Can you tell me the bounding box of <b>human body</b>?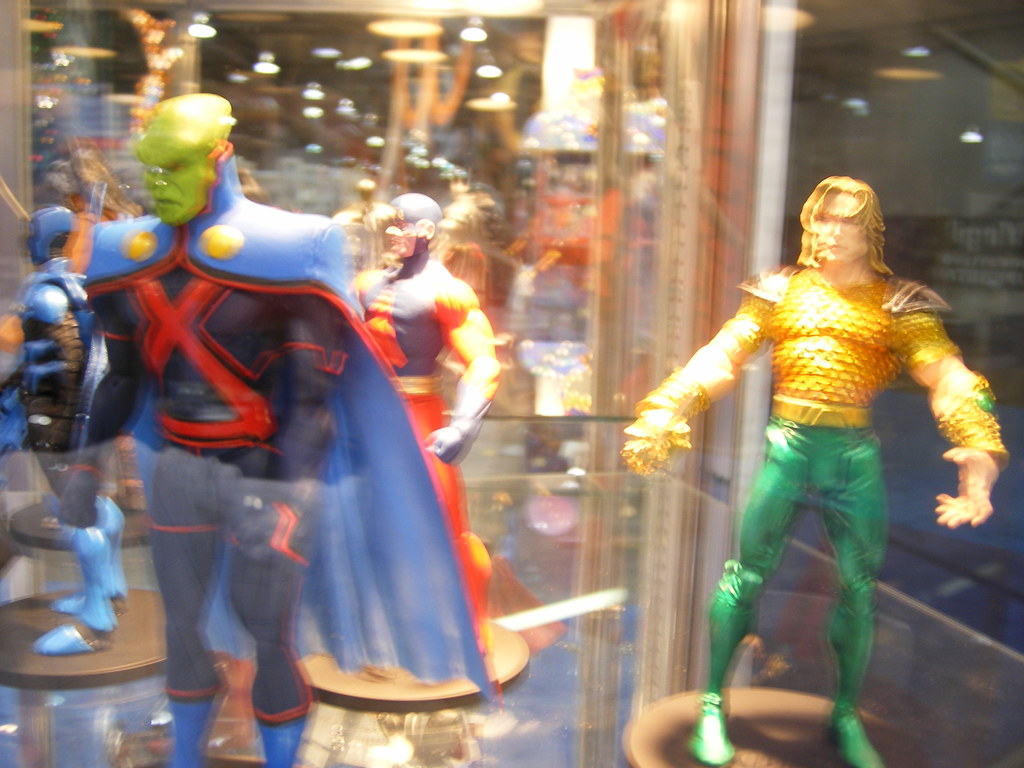
(0, 259, 124, 662).
